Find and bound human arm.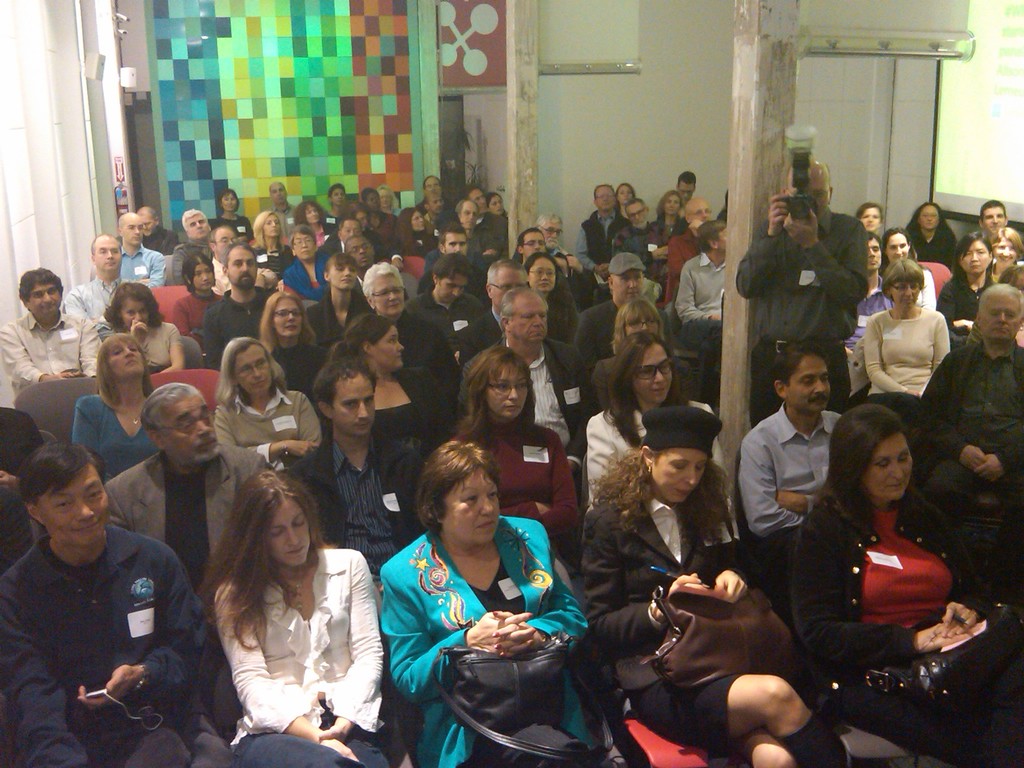
Bound: pyautogui.locateOnScreen(154, 311, 190, 373).
